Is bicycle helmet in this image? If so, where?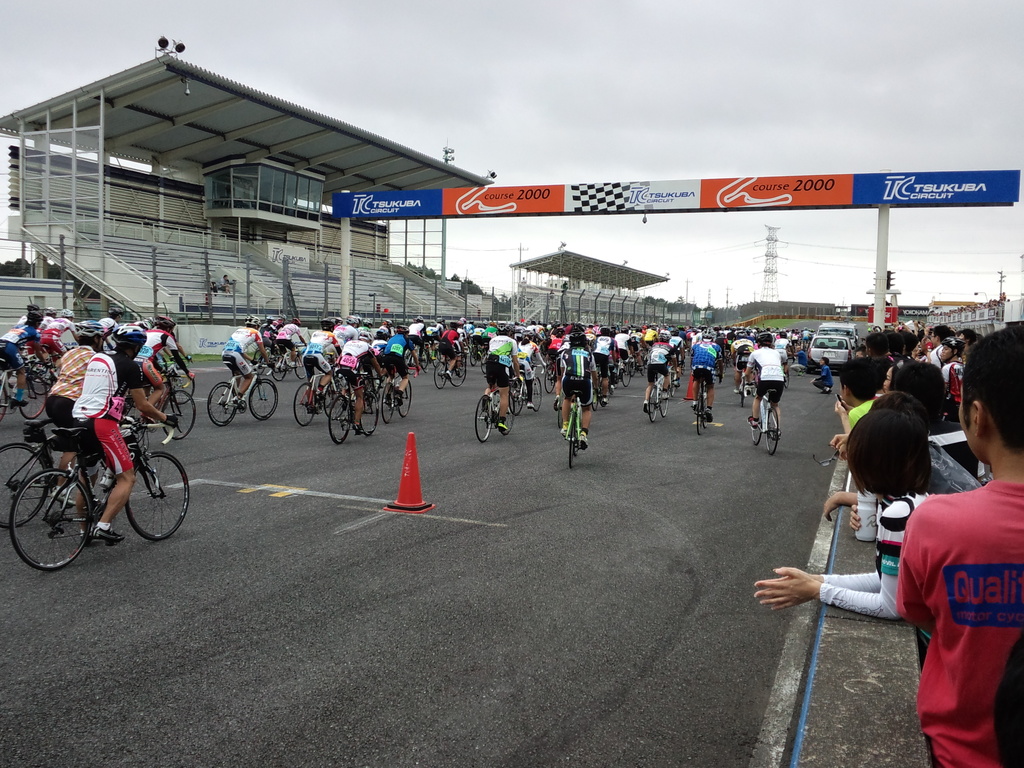
Yes, at (left=757, top=331, right=768, bottom=347).
